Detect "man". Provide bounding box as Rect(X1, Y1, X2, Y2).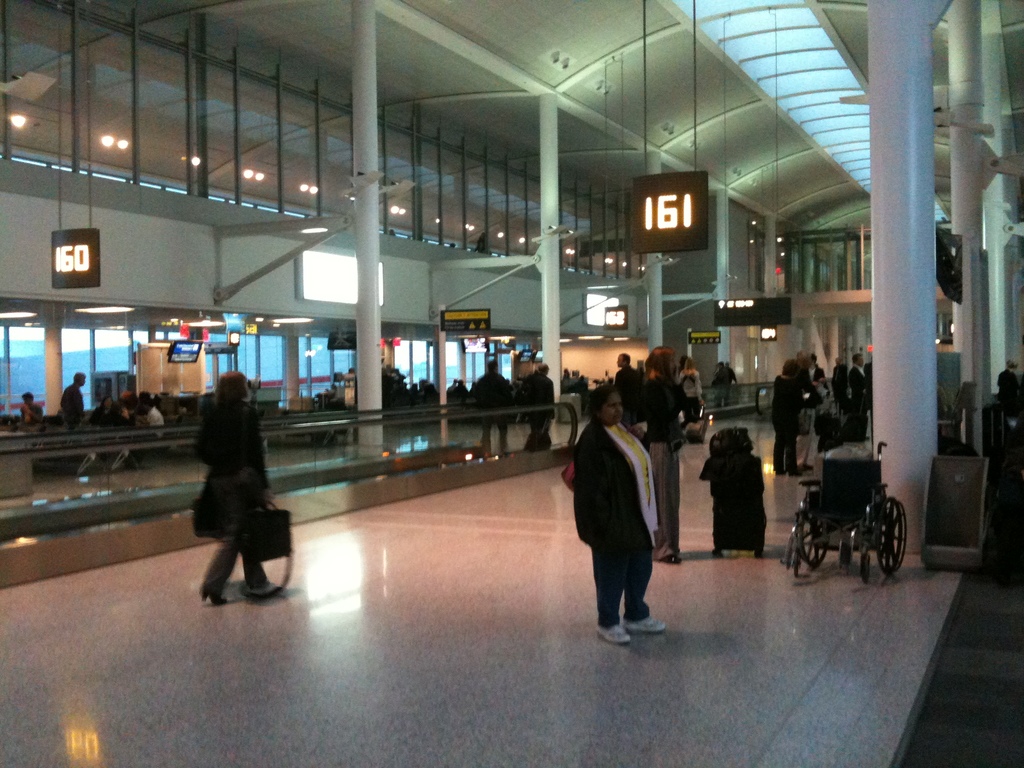
Rect(470, 362, 510, 459).
